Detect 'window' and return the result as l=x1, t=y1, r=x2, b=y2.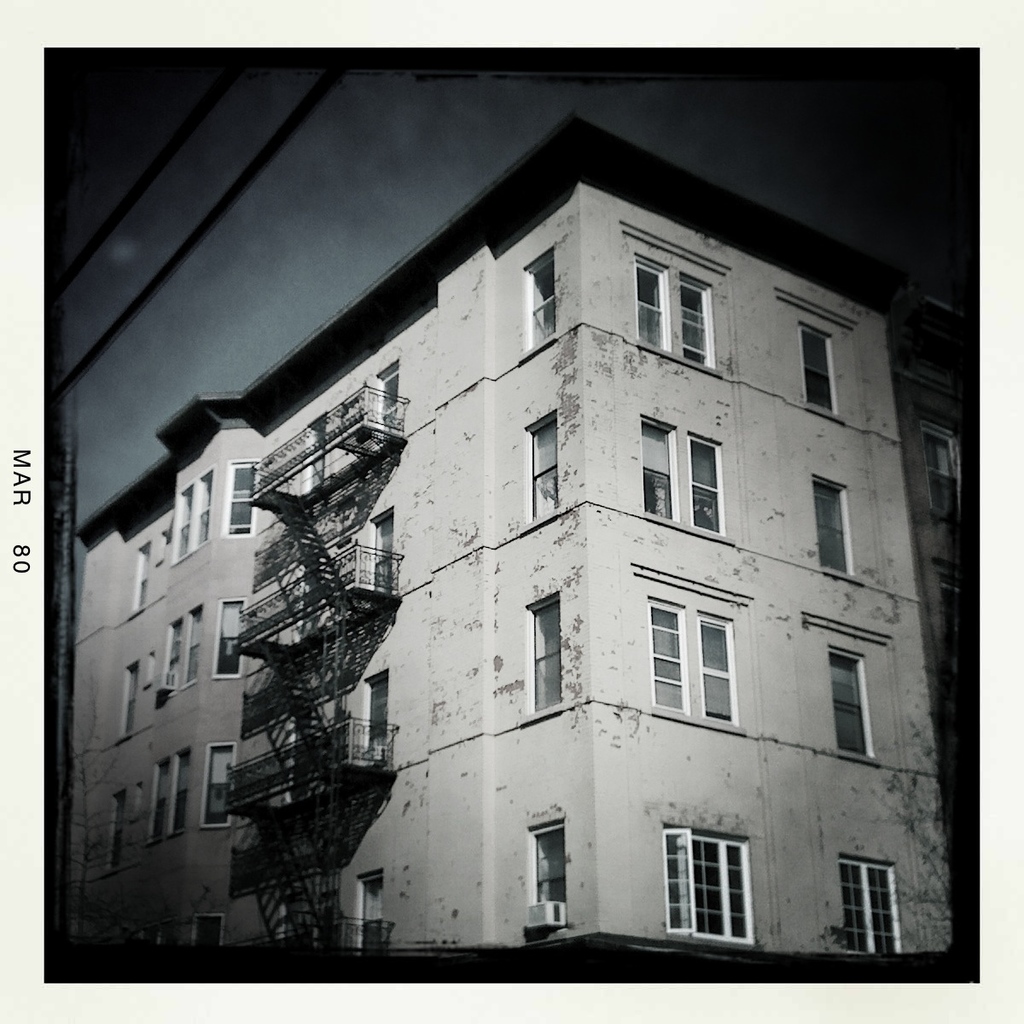
l=177, t=748, r=196, b=838.
